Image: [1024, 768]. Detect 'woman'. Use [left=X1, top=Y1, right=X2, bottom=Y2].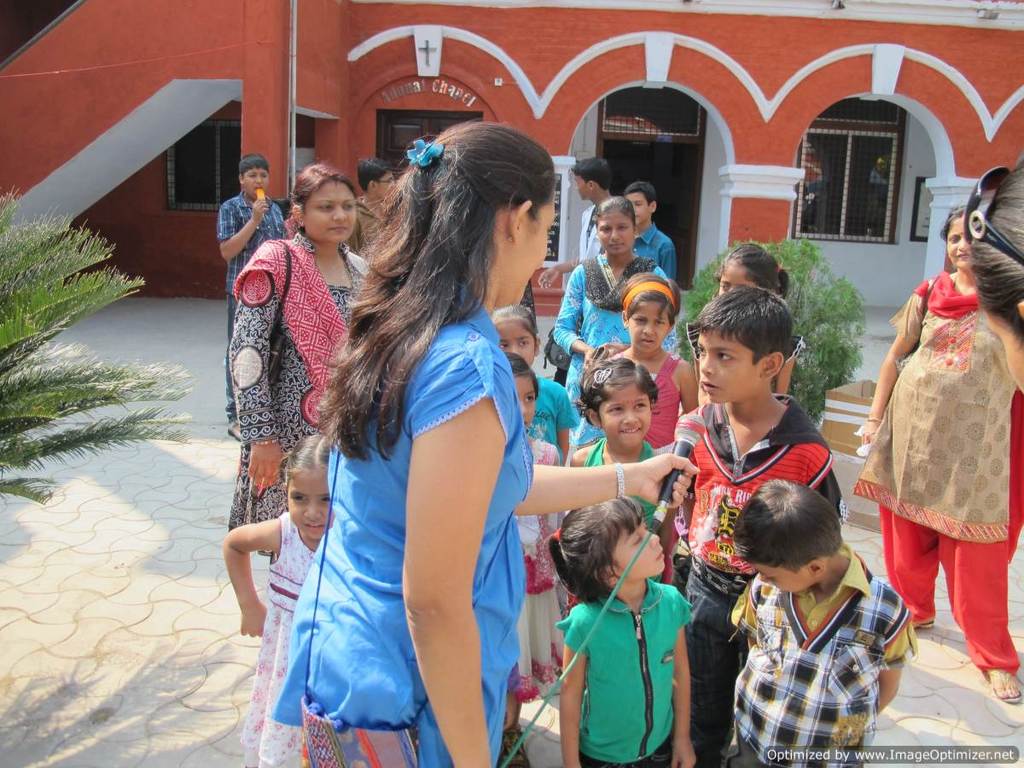
[left=223, top=159, right=375, bottom=545].
